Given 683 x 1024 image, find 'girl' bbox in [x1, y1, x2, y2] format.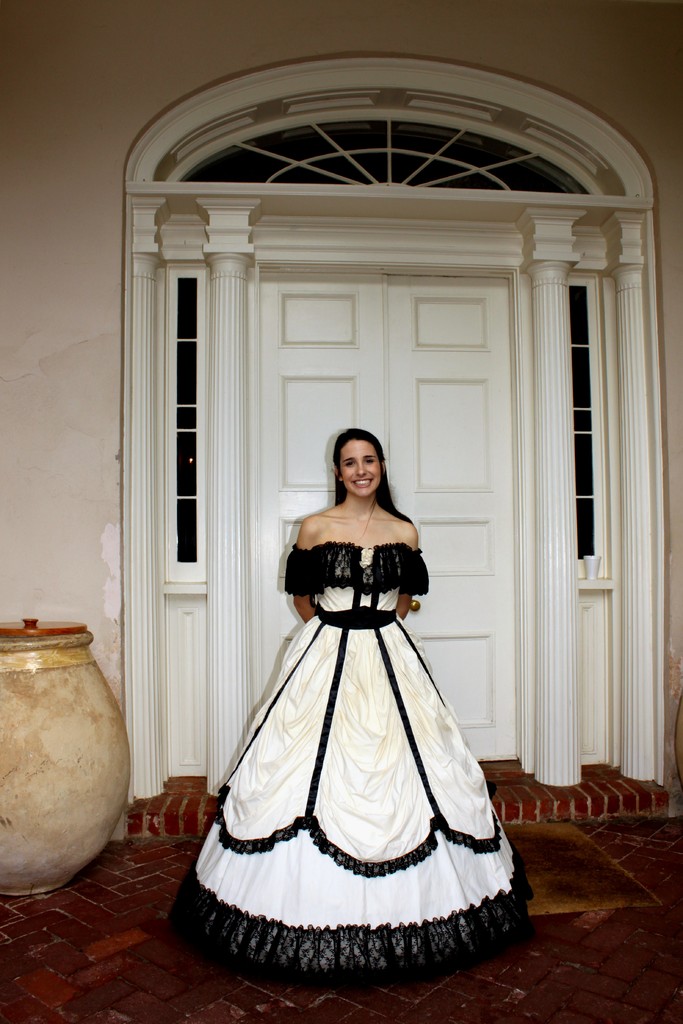
[160, 429, 538, 993].
